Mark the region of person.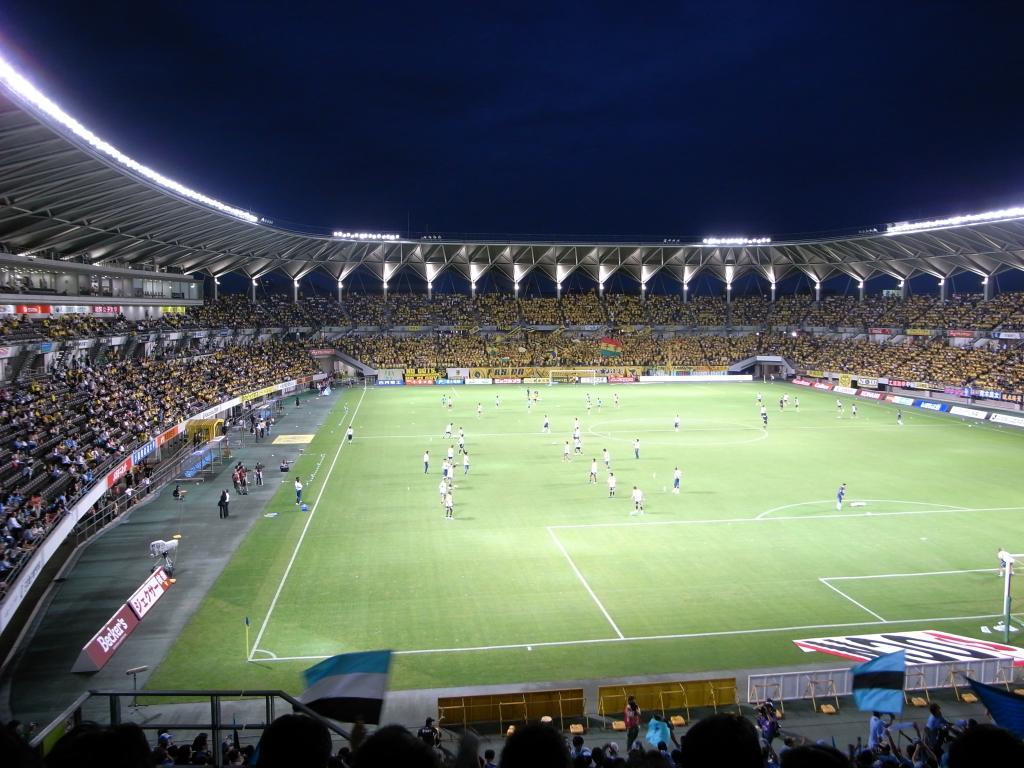
Region: region(625, 696, 643, 751).
